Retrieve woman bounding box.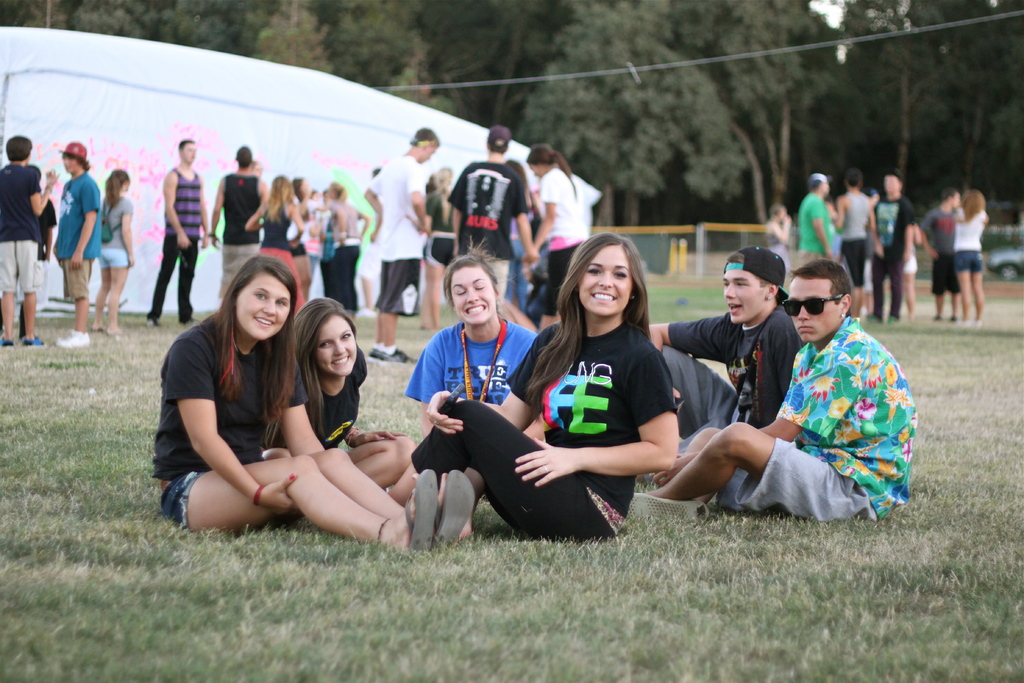
Bounding box: rect(508, 159, 536, 317).
